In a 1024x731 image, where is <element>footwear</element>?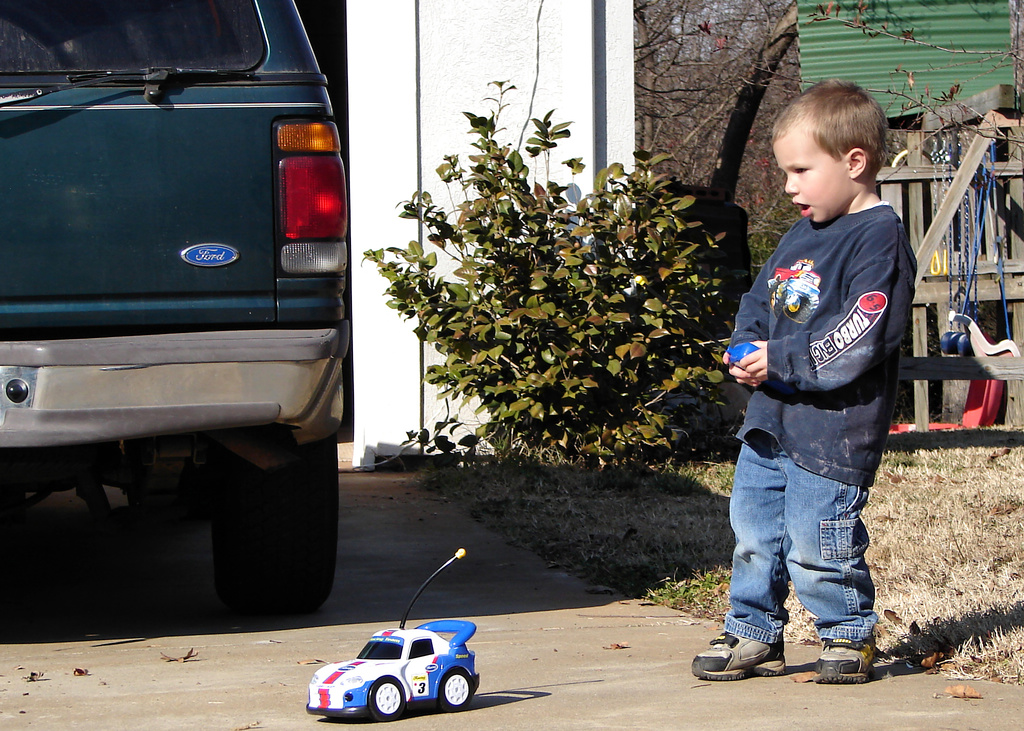
box(719, 607, 791, 688).
